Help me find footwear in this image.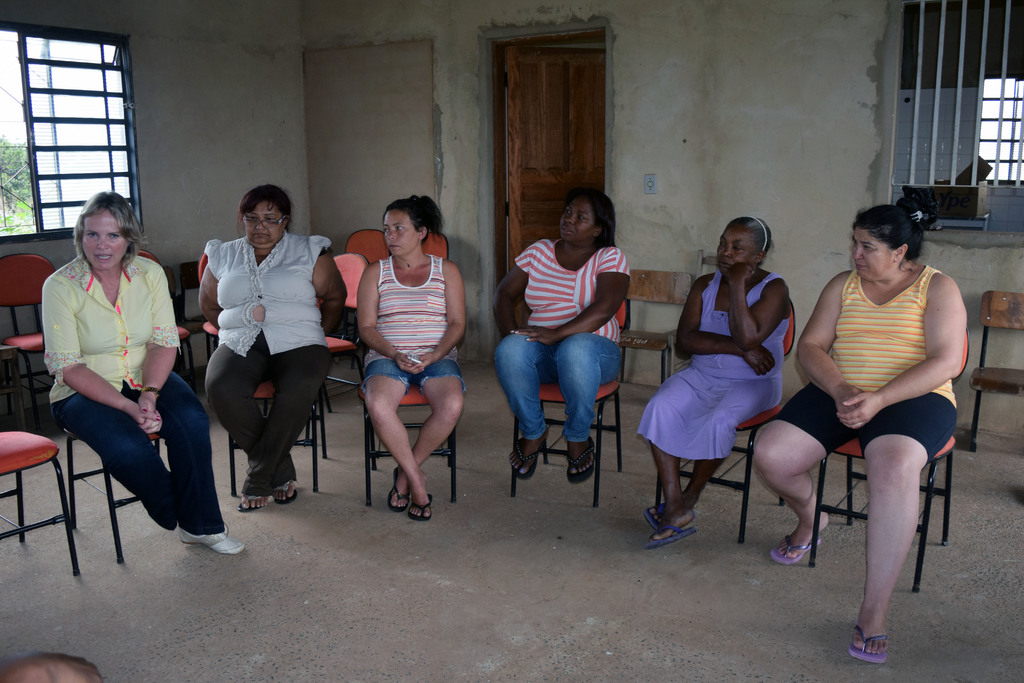
Found it: <bbox>644, 518, 693, 550</bbox>.
